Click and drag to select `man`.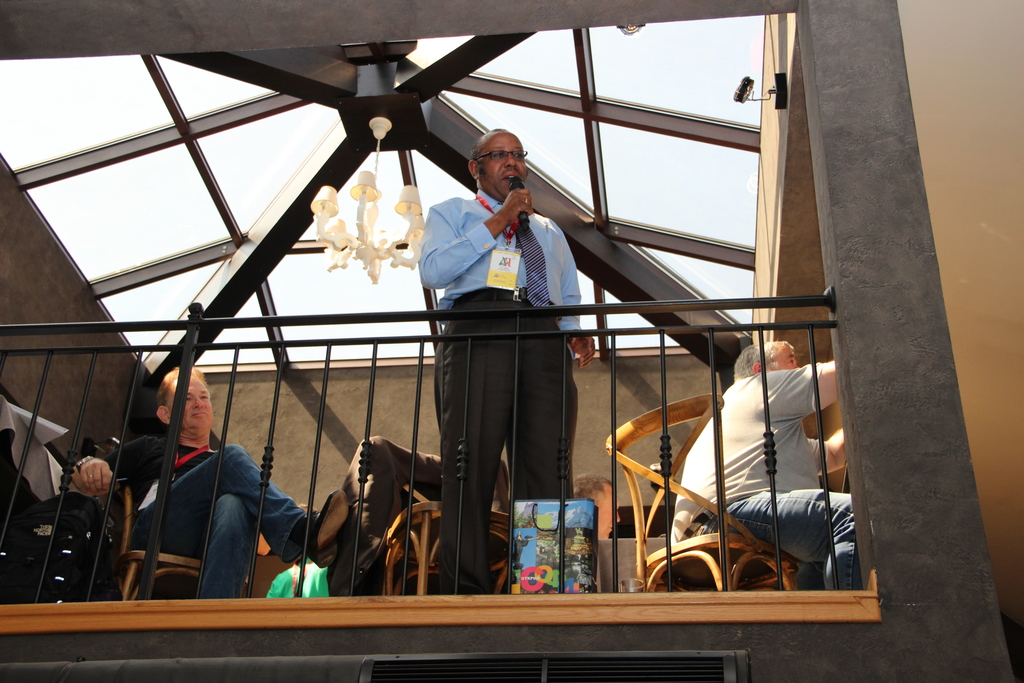
Selection: box(415, 128, 598, 588).
